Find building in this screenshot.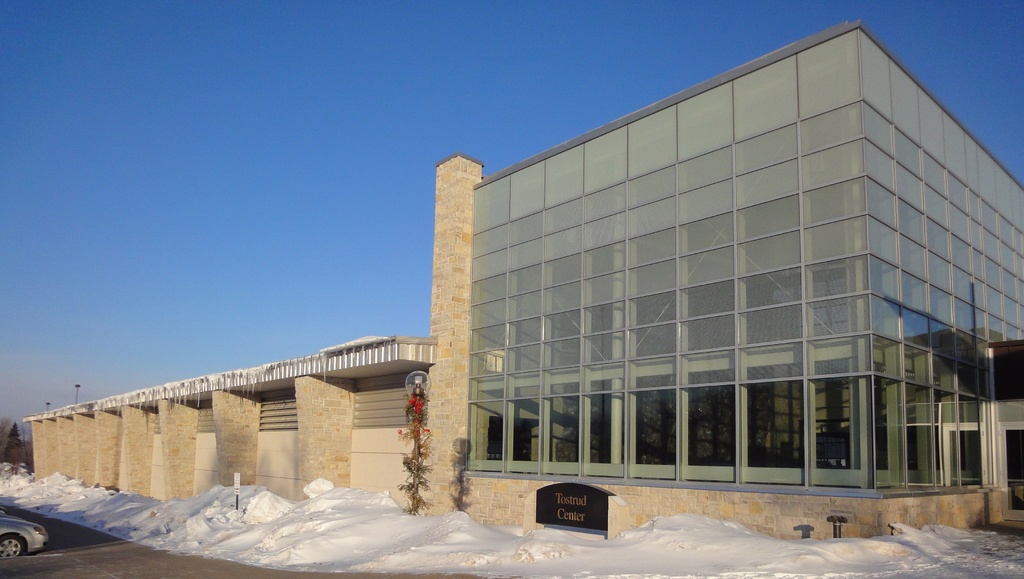
The bounding box for building is 17,15,1023,541.
